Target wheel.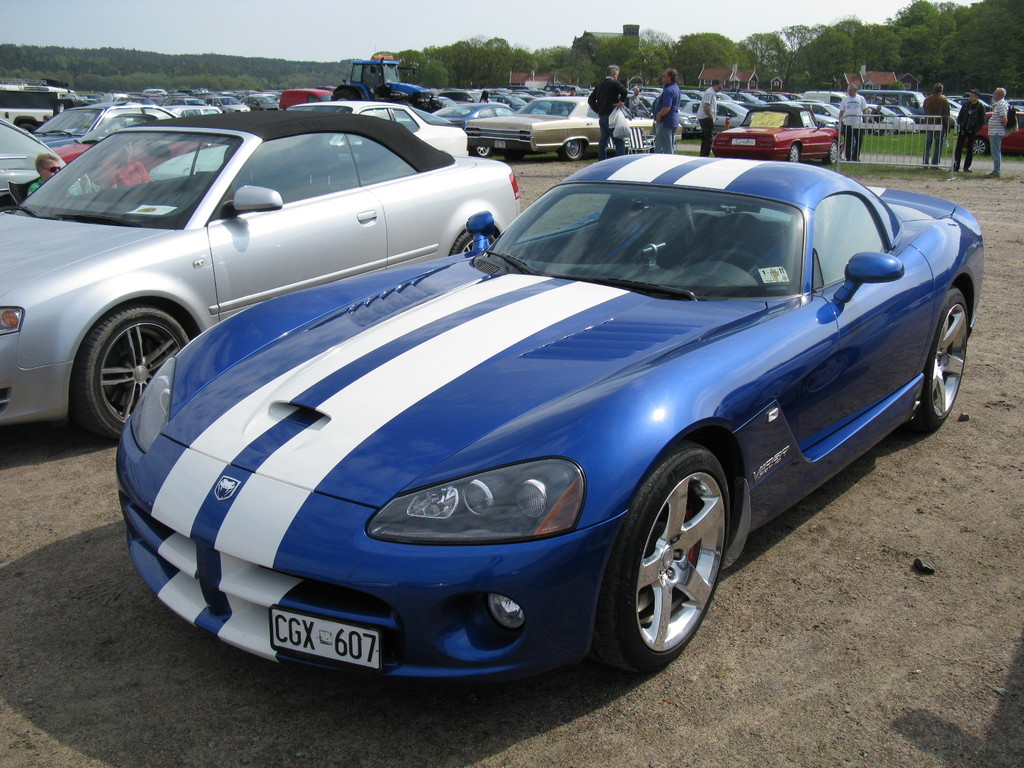
Target region: {"x1": 556, "y1": 144, "x2": 584, "y2": 161}.
